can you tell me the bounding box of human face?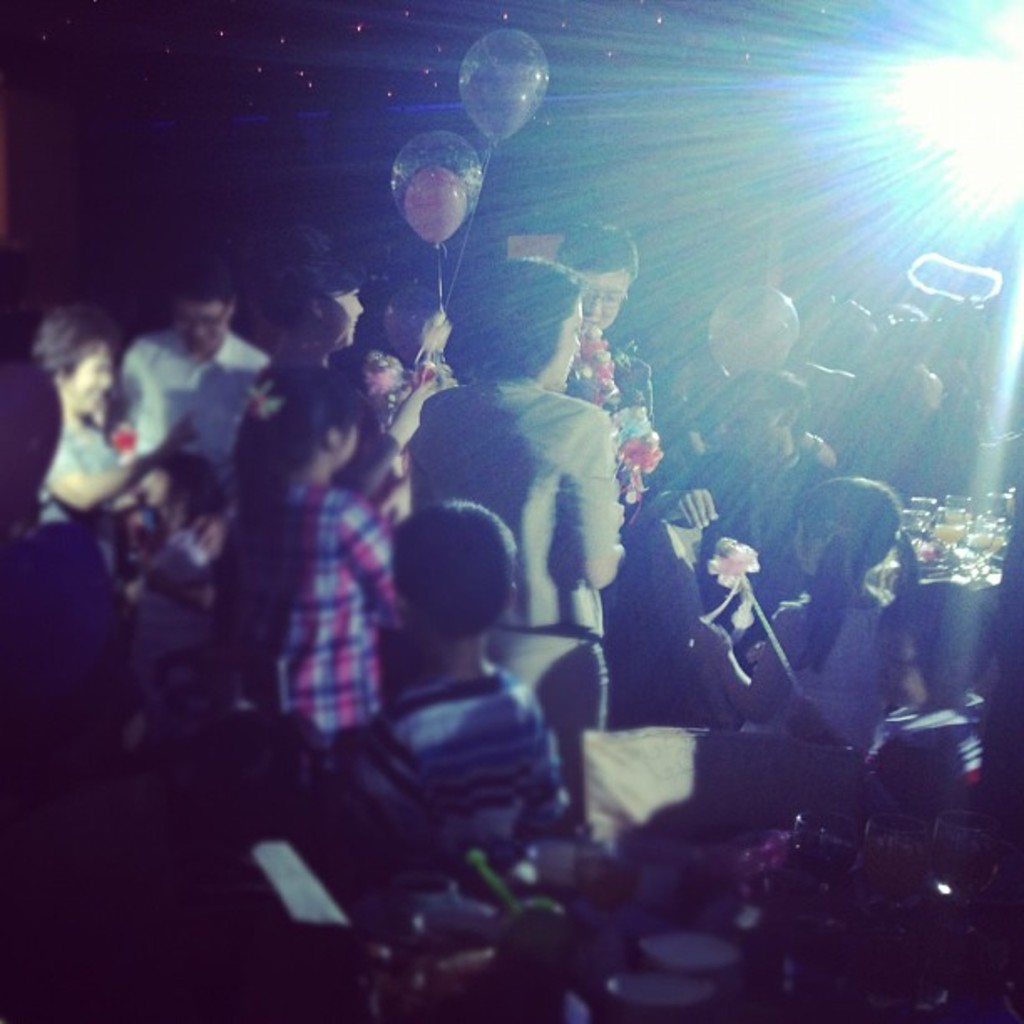
rect(171, 301, 228, 351).
